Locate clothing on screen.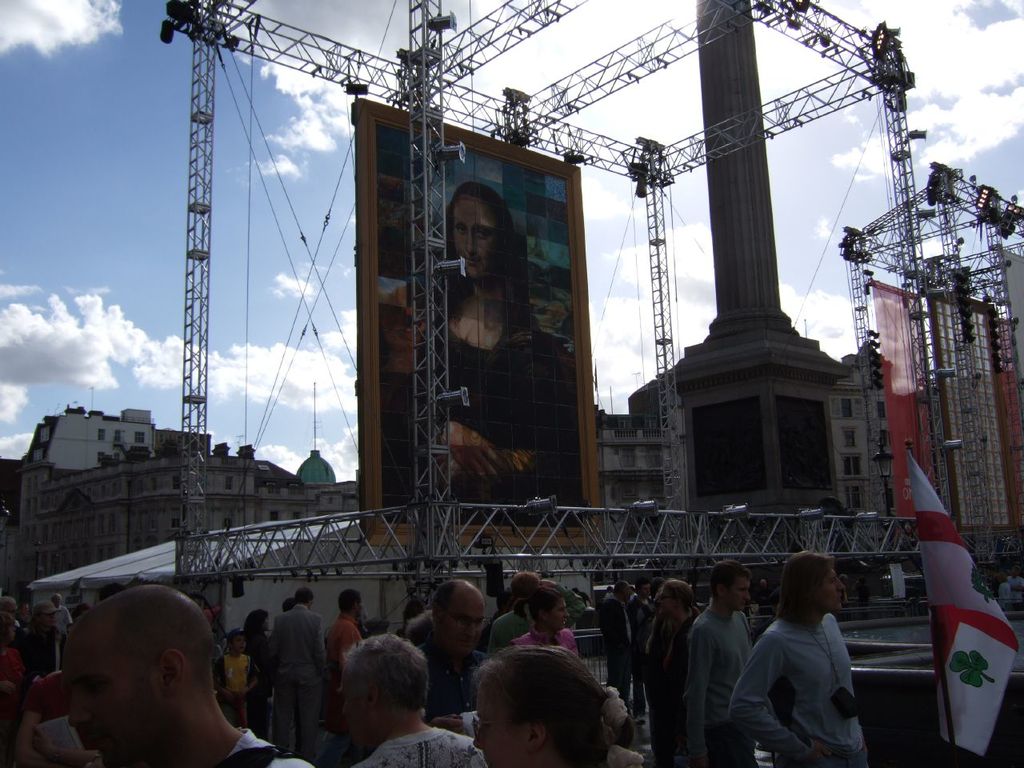
On screen at {"x1": 608, "y1": 596, "x2": 636, "y2": 699}.
